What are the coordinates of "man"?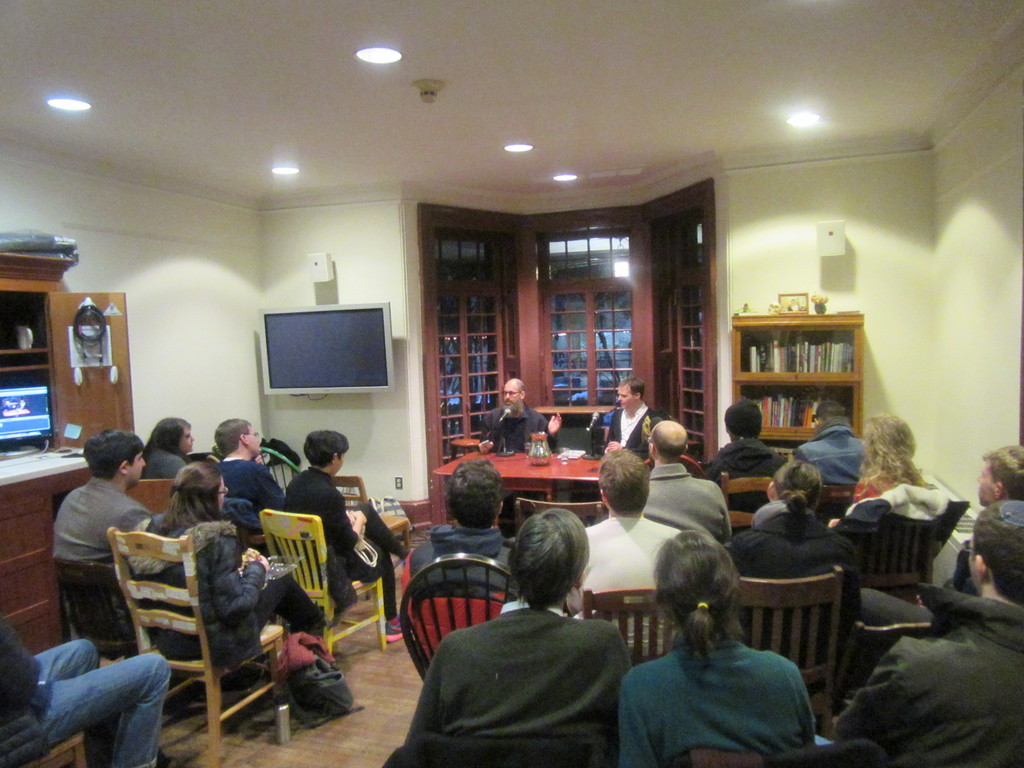
x1=0 y1=612 x2=182 y2=767.
